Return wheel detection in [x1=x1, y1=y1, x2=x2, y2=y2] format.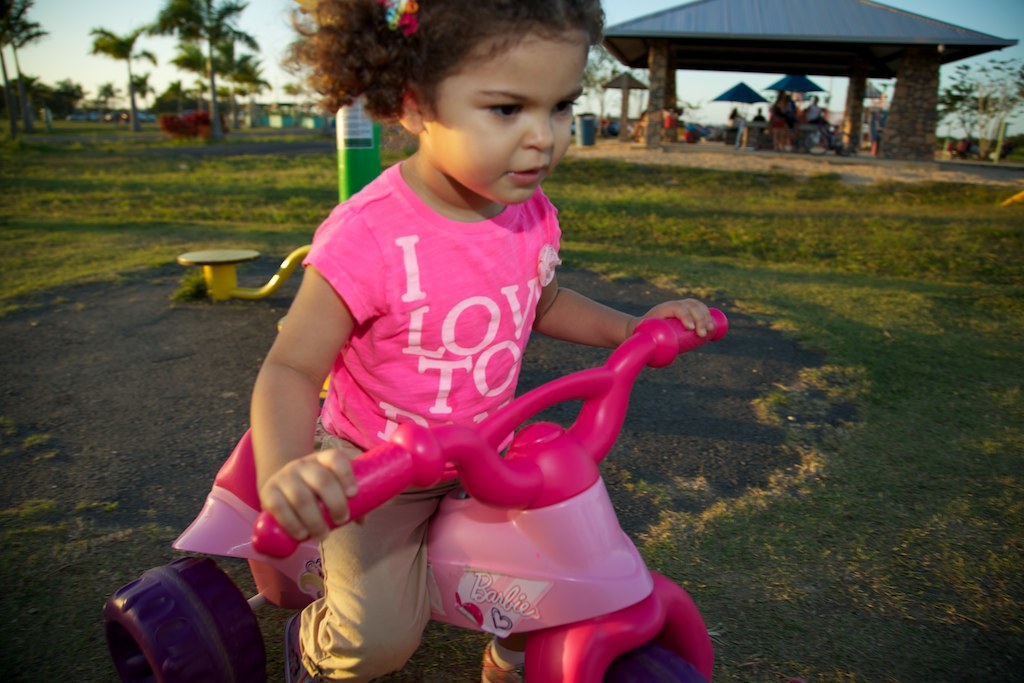
[x1=496, y1=639, x2=707, y2=682].
